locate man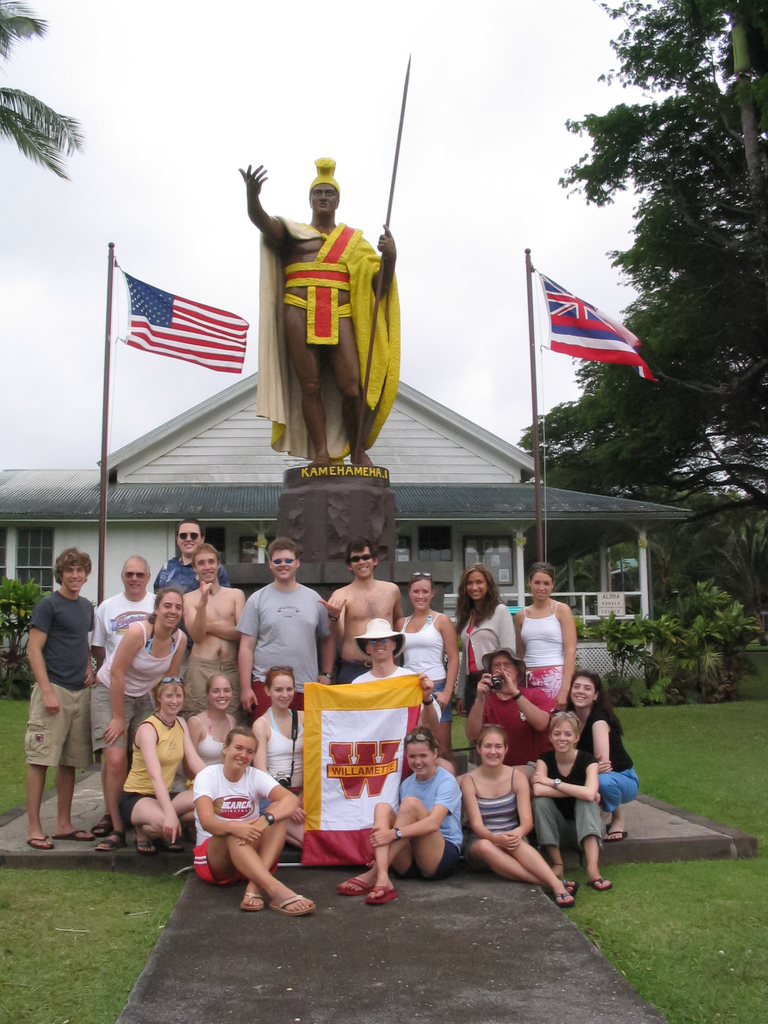
Rect(234, 149, 417, 499)
